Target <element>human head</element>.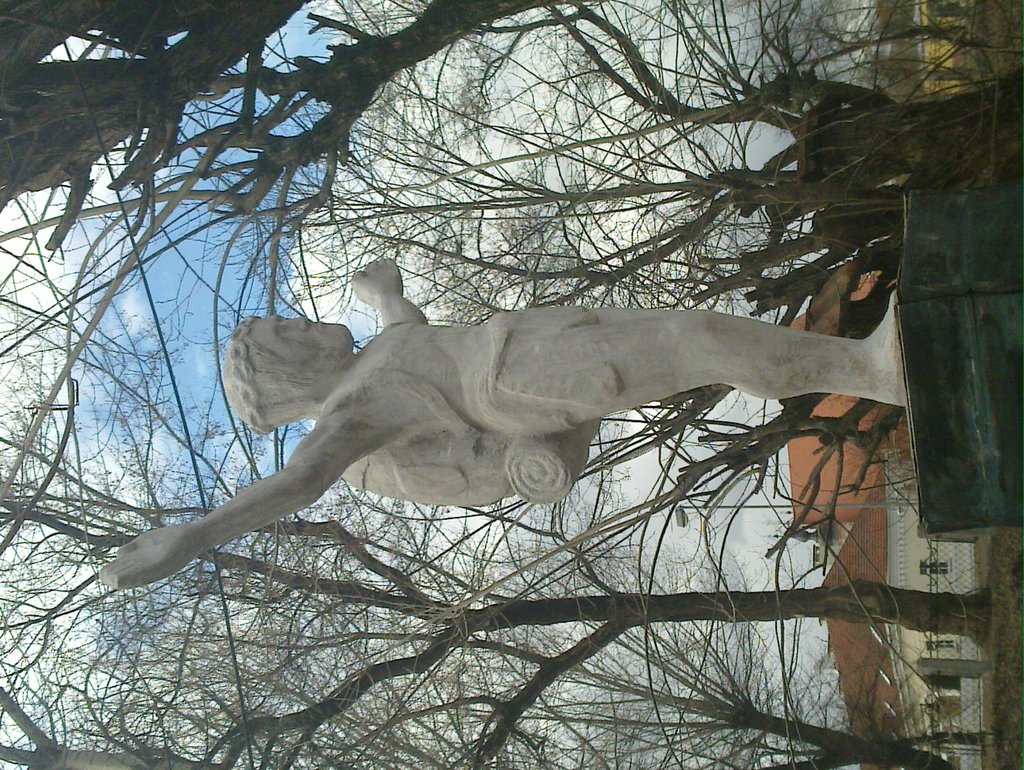
Target region: [235,302,352,409].
